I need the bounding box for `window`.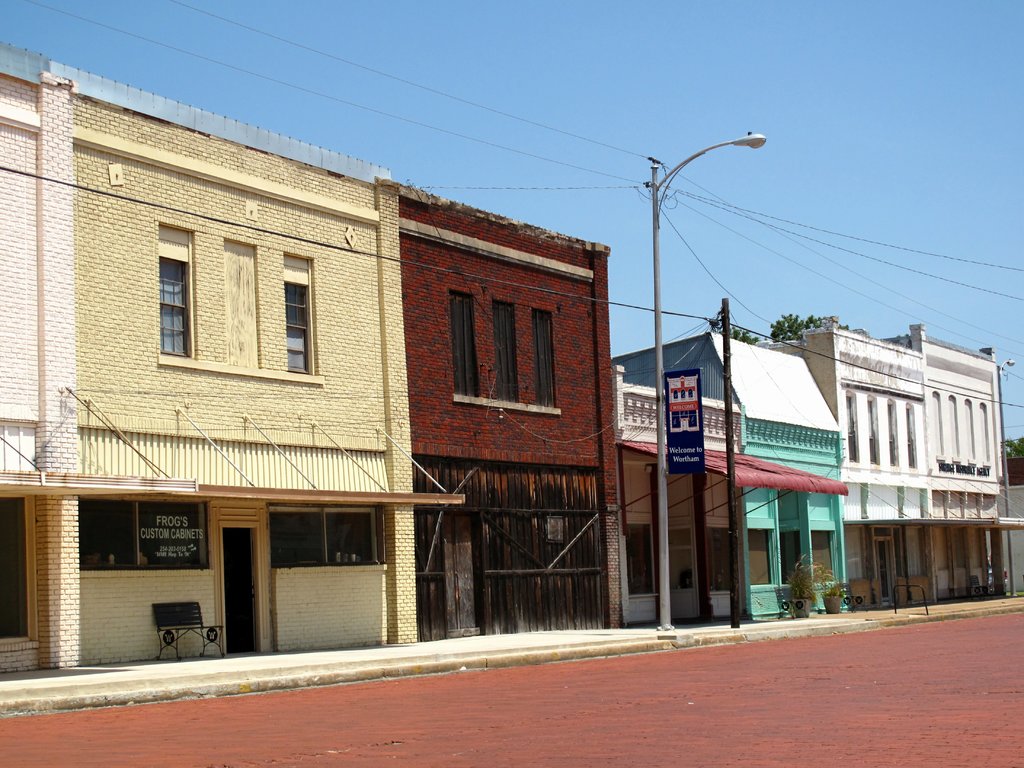
Here it is: (493,300,517,400).
